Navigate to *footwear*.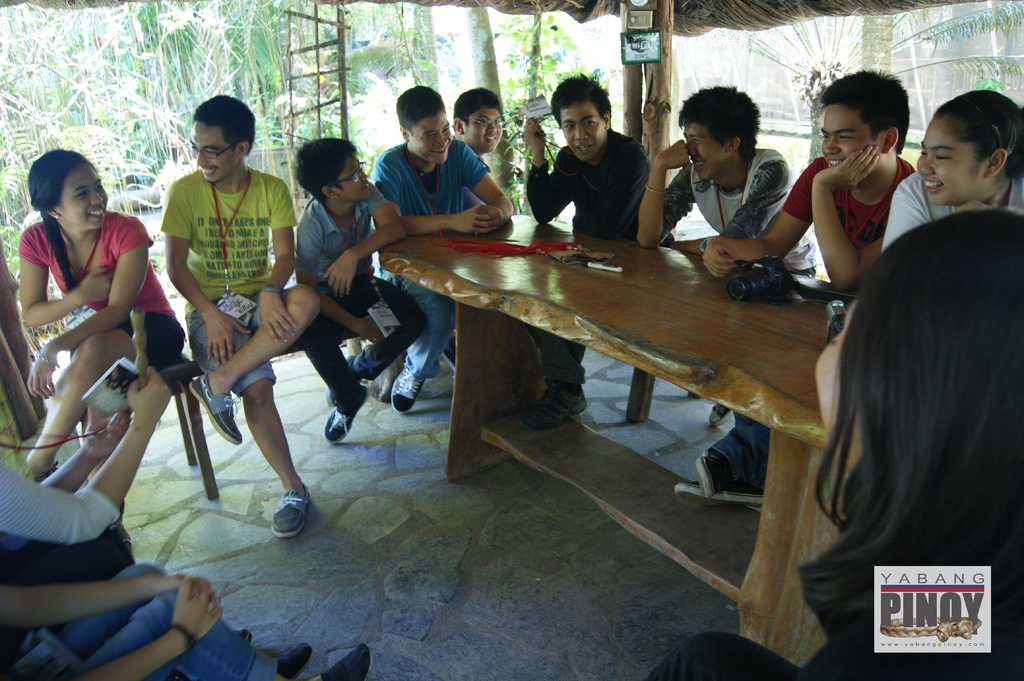
Navigation target: left=323, top=387, right=368, bottom=445.
